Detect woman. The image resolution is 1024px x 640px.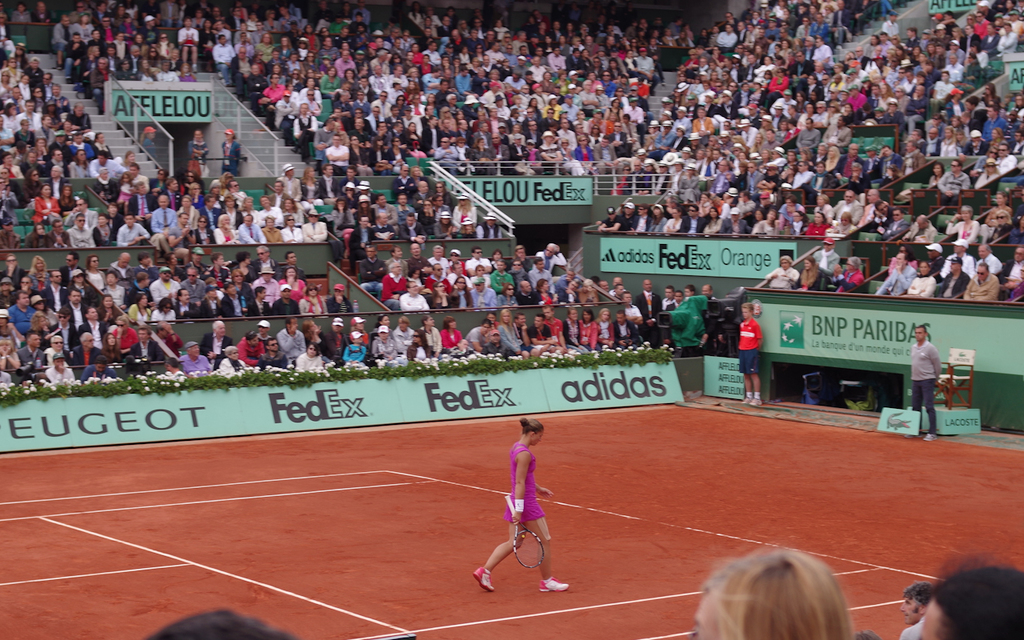
[146,46,160,66].
